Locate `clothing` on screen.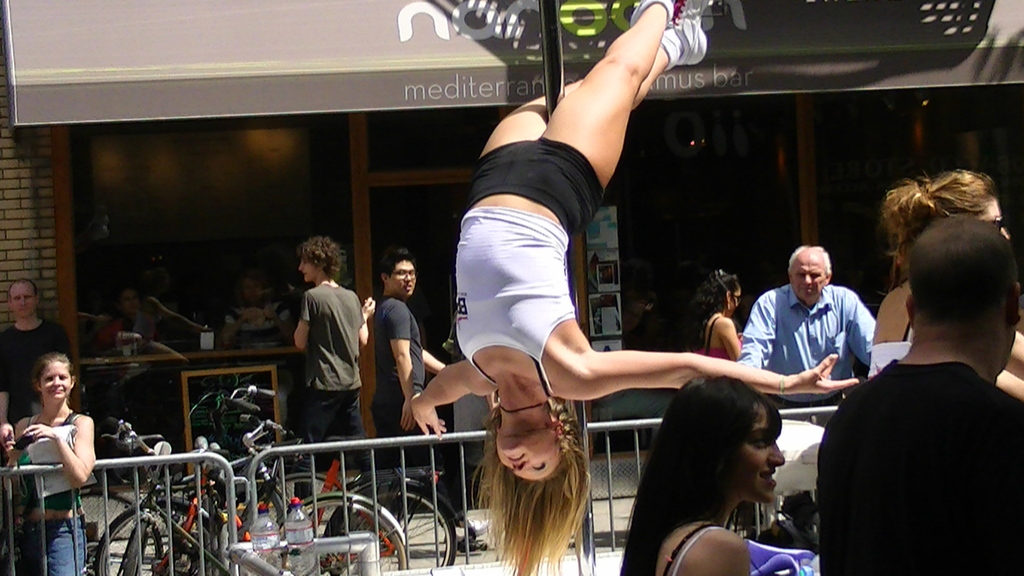
On screen at <region>7, 404, 88, 571</region>.
